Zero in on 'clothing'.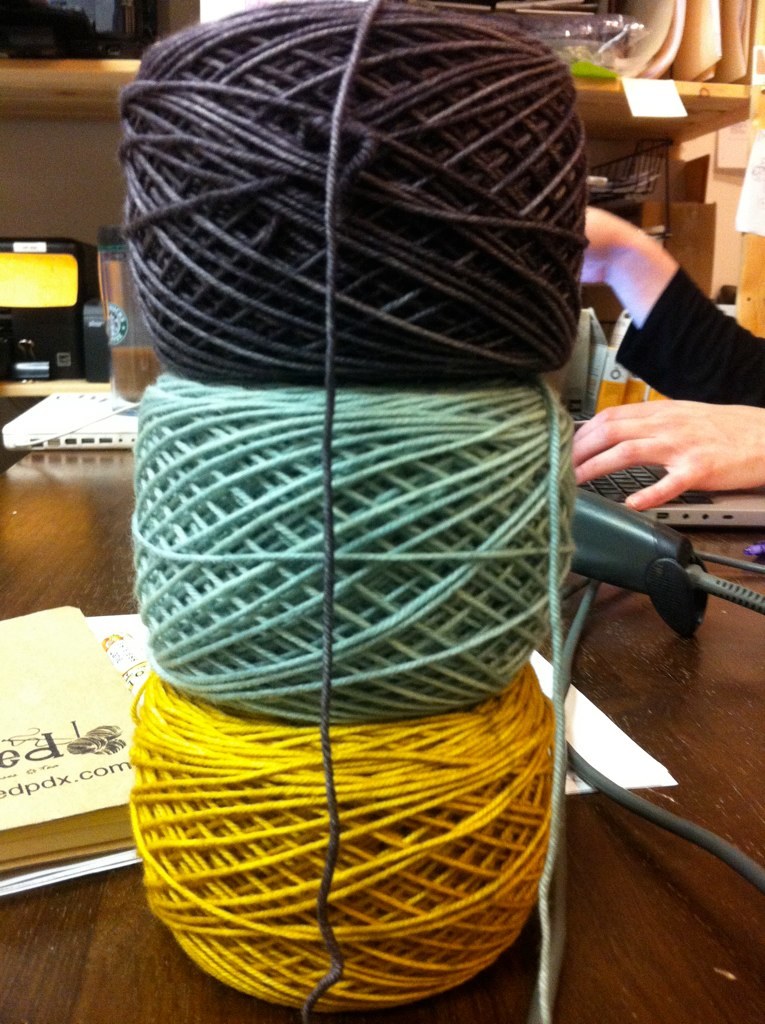
Zeroed in: <bbox>617, 263, 764, 416</bbox>.
